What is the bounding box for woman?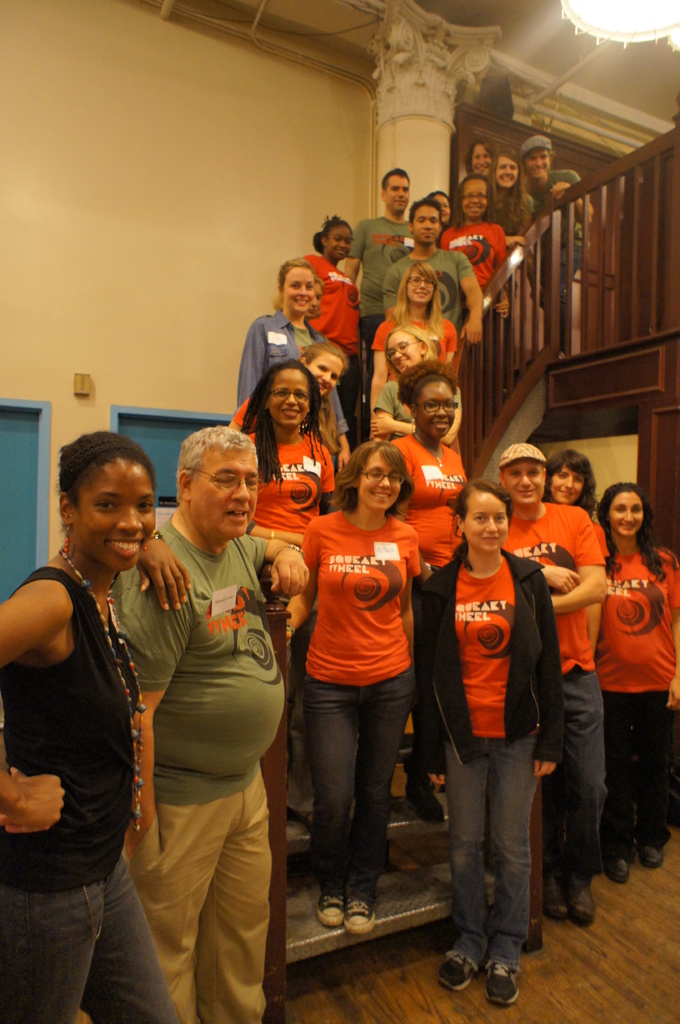
left=421, top=188, right=457, bottom=230.
